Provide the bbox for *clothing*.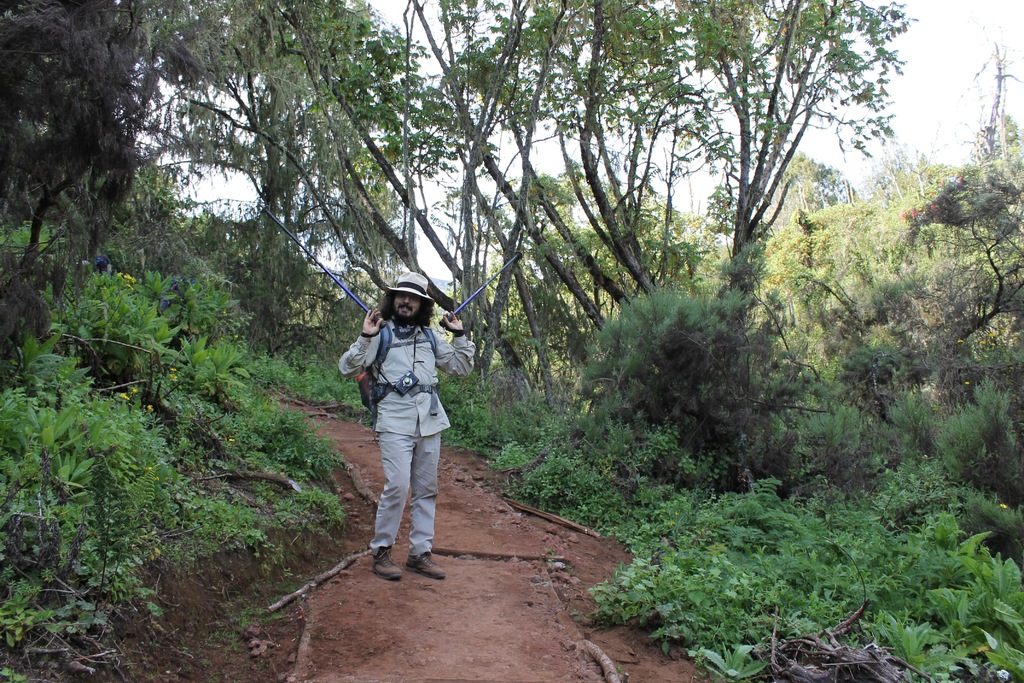
x1=352, y1=279, x2=459, y2=556.
